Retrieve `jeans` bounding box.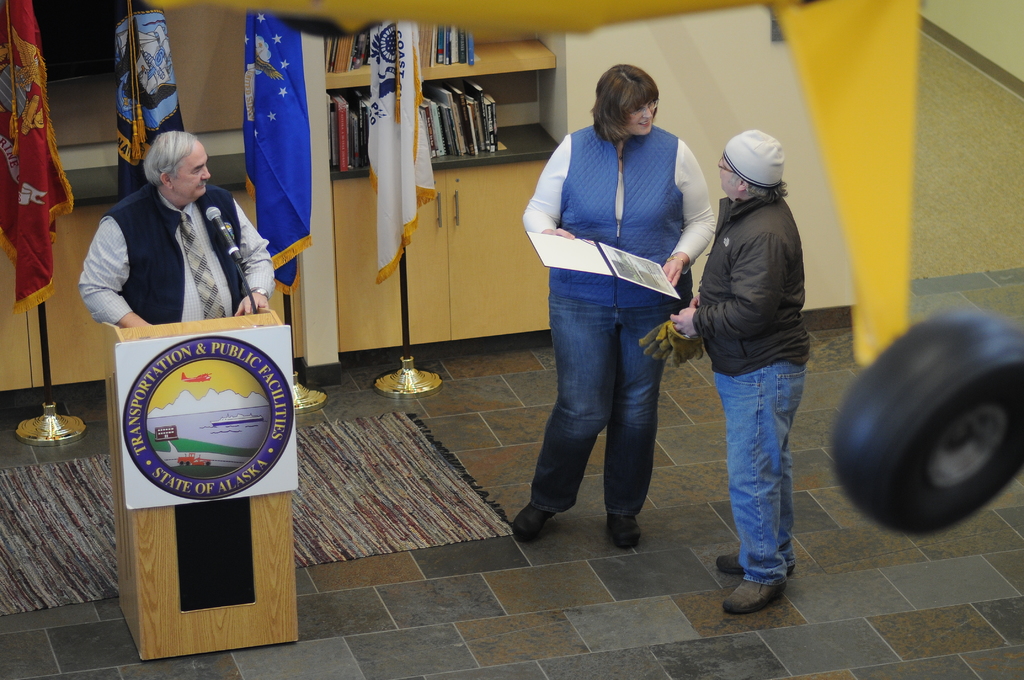
Bounding box: [712,368,804,587].
